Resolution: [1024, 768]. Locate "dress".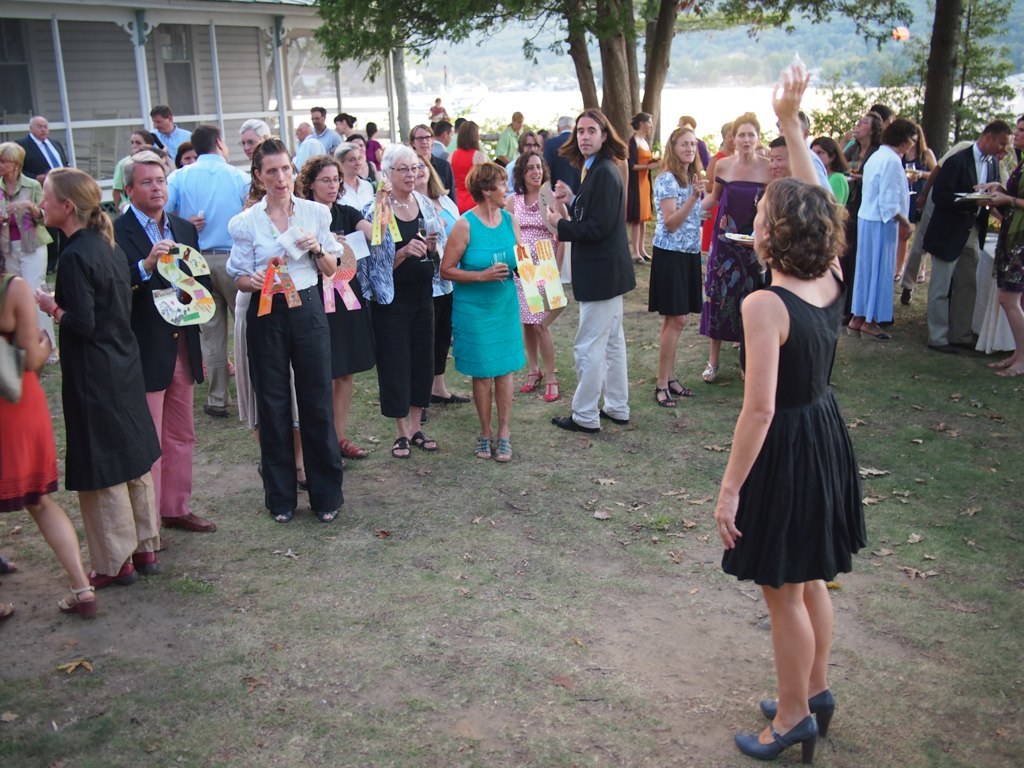
select_region(375, 206, 431, 418).
